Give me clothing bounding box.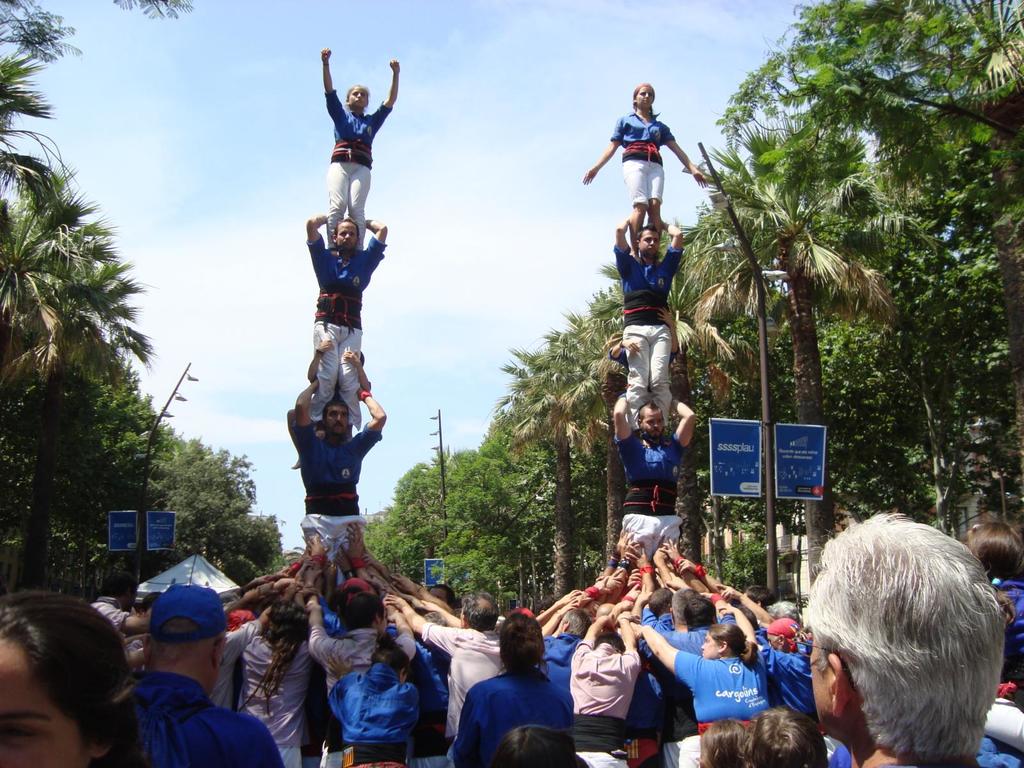
crop(310, 628, 424, 767).
